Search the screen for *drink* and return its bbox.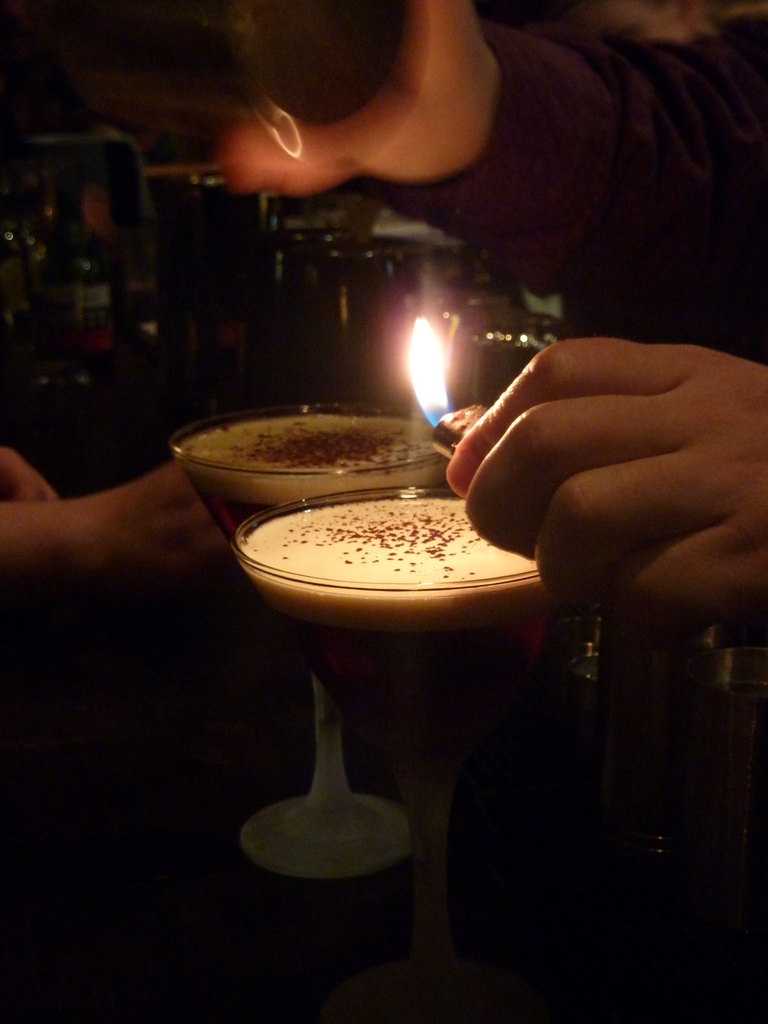
Found: [170,406,446,544].
